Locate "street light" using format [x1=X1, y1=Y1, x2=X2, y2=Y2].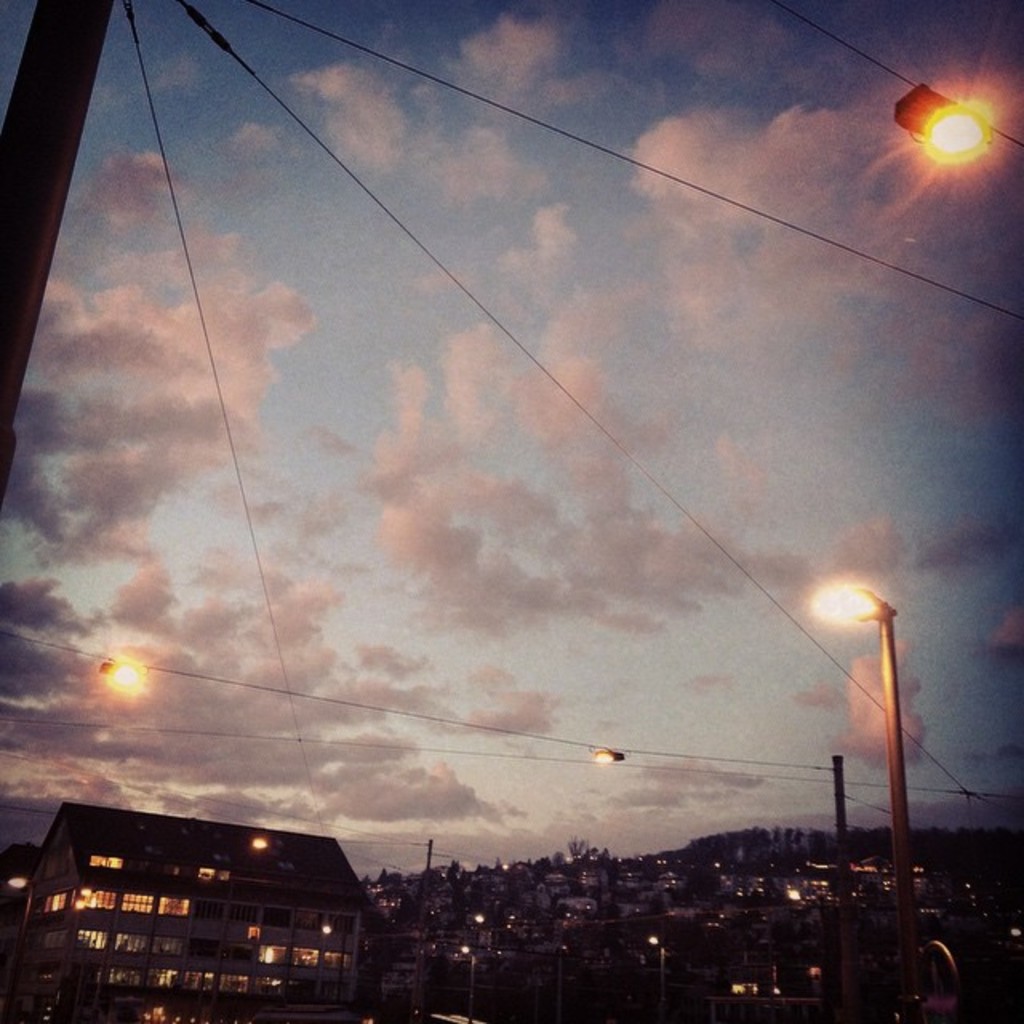
[x1=800, y1=534, x2=950, y2=936].
